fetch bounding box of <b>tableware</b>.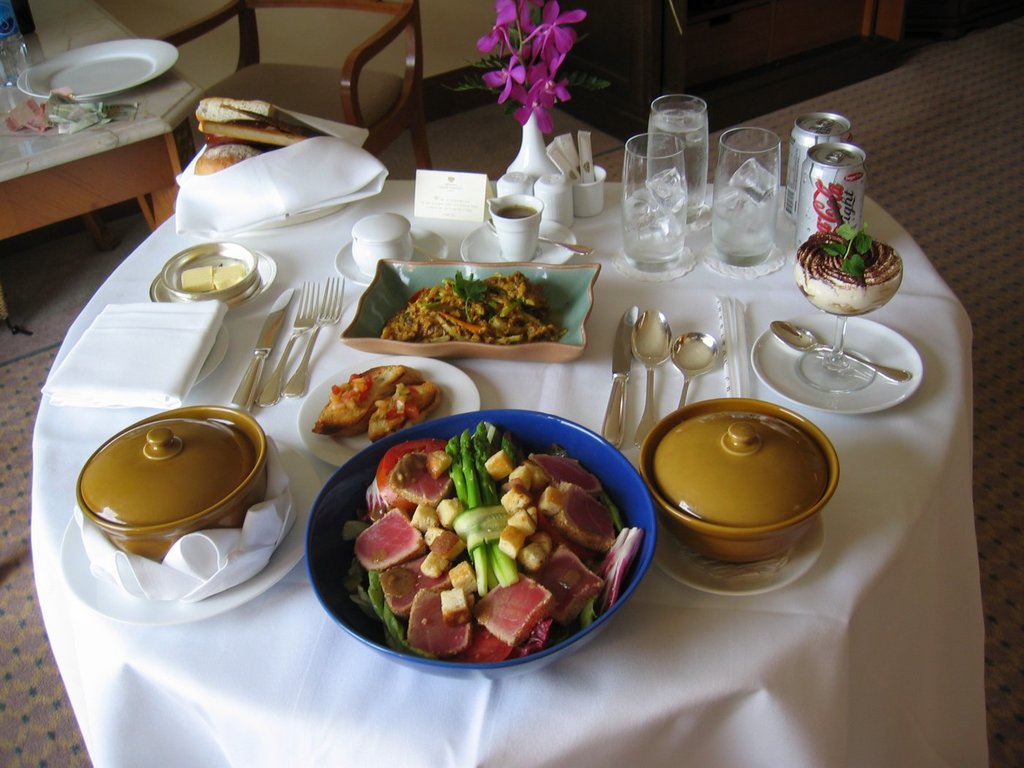
Bbox: rect(53, 438, 321, 628).
